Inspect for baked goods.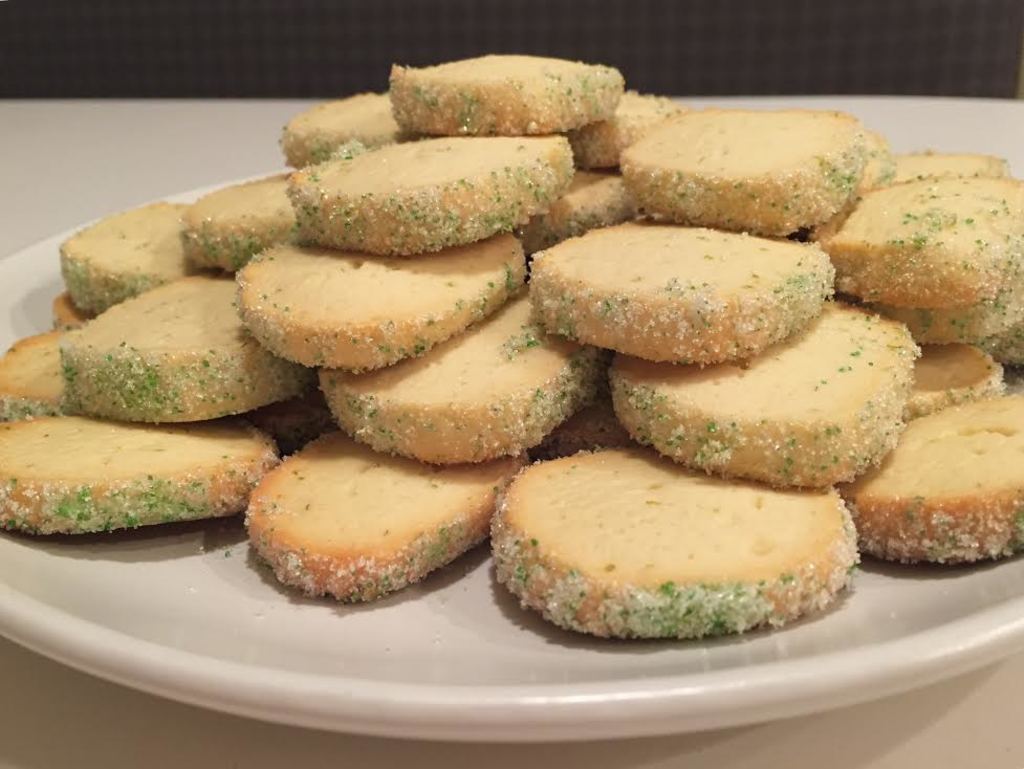
Inspection: BBox(180, 171, 302, 268).
